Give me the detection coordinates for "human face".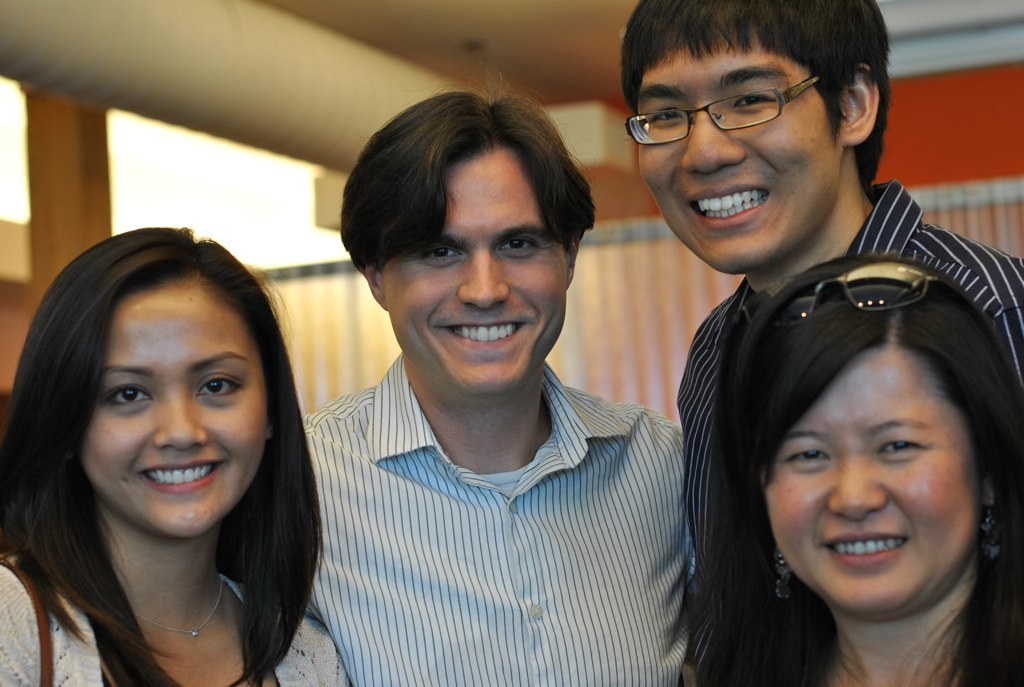
638,25,841,274.
